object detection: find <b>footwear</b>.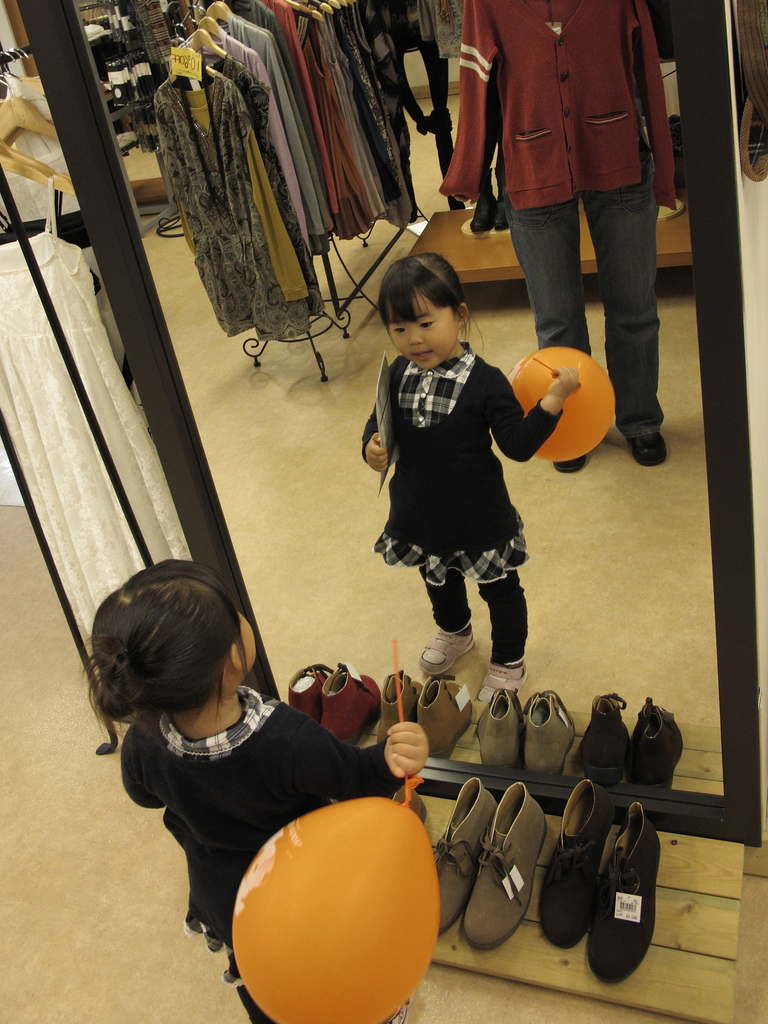
(436, 776, 499, 935).
